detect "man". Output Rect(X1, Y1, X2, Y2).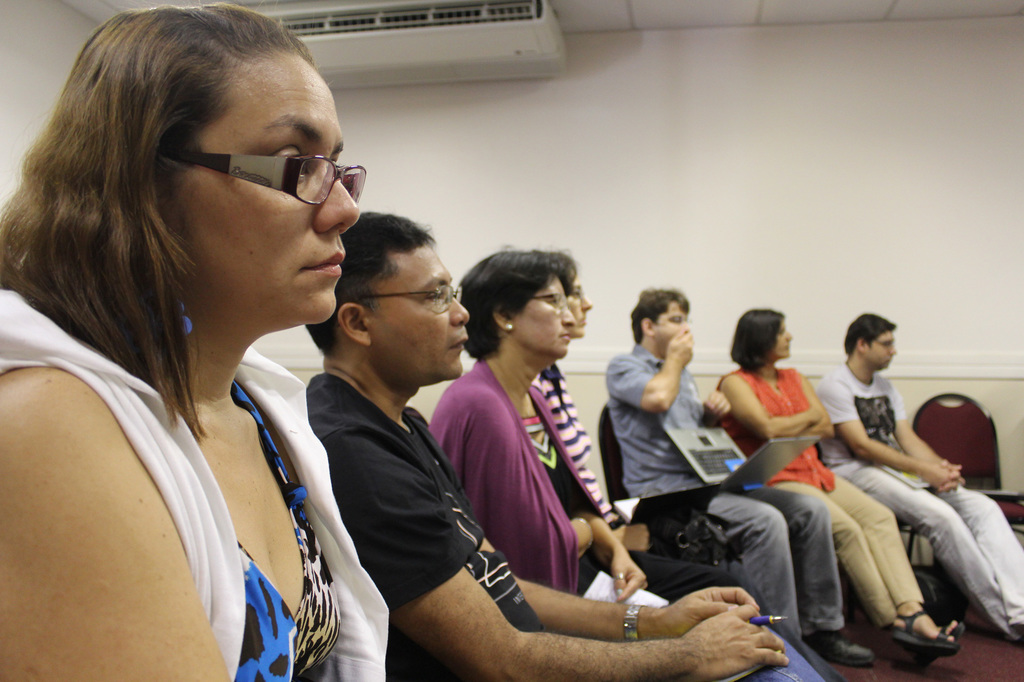
Rect(600, 279, 874, 660).
